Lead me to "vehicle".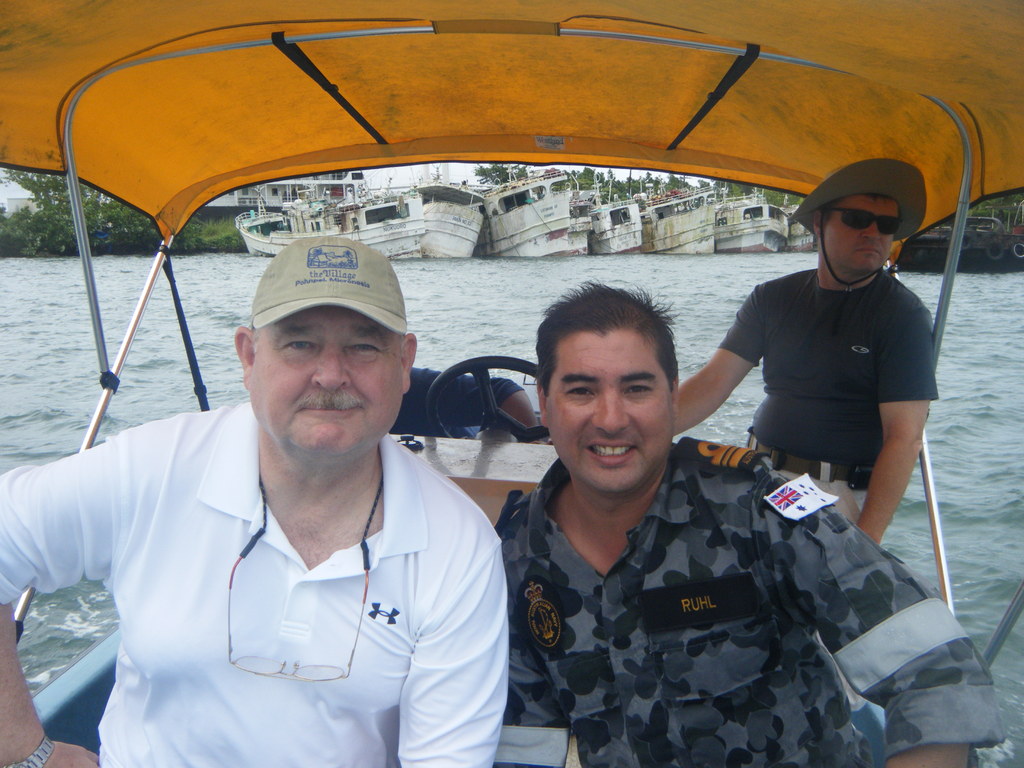
Lead to (232,177,424,265).
